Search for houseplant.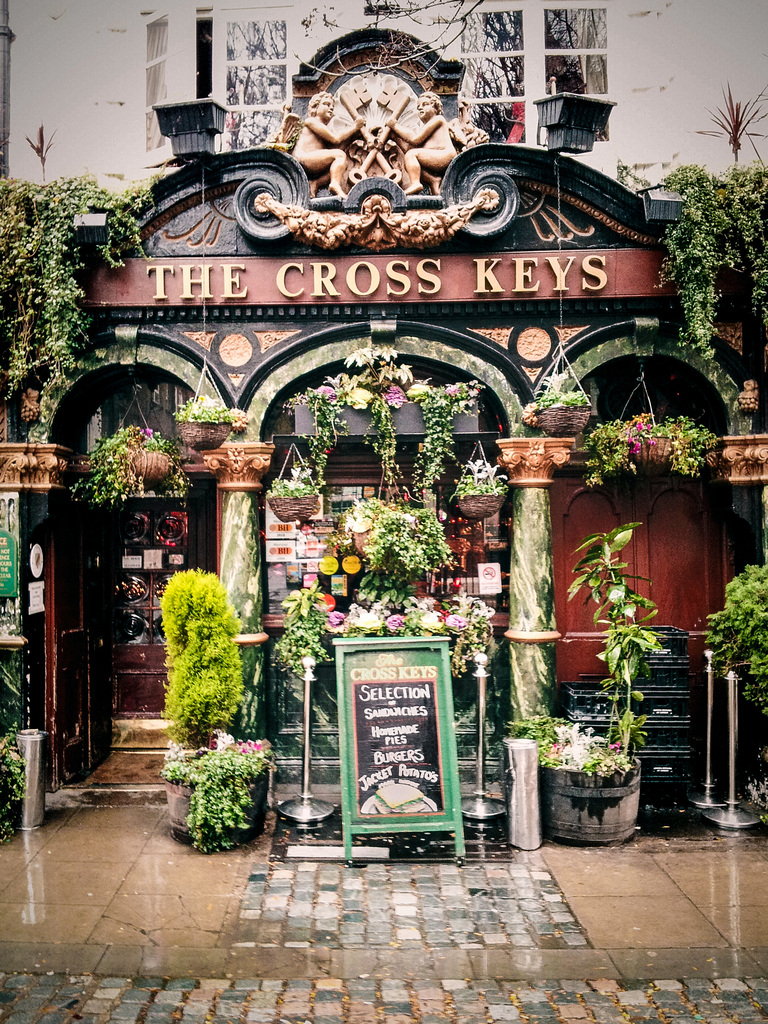
Found at locate(170, 392, 252, 452).
